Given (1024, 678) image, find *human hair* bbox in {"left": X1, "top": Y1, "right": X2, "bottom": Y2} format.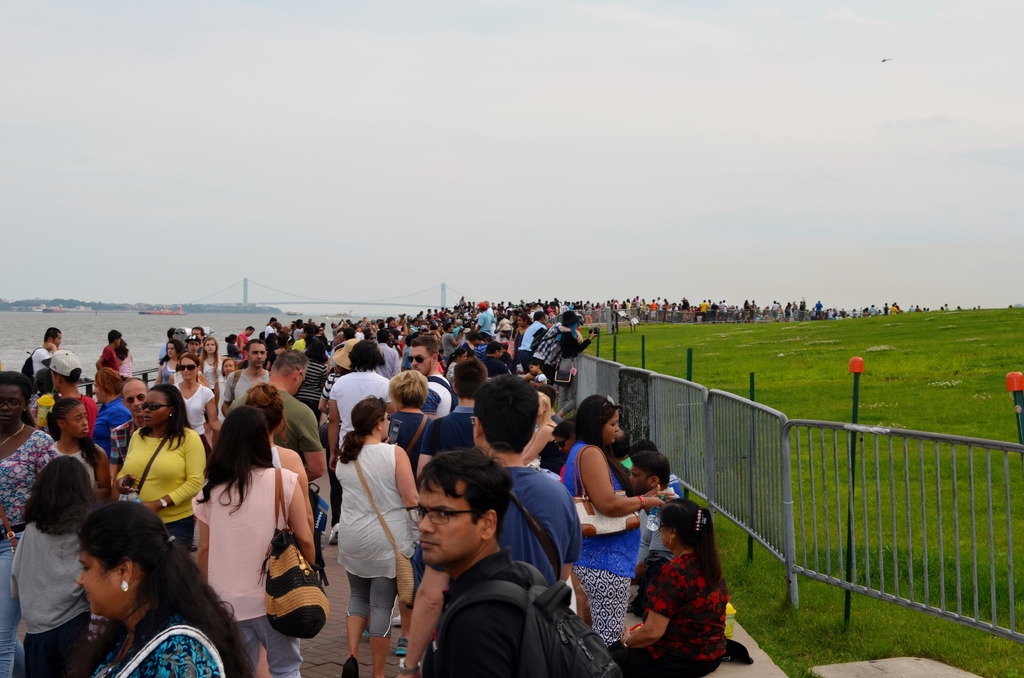
{"left": 20, "top": 451, "right": 94, "bottom": 538}.
